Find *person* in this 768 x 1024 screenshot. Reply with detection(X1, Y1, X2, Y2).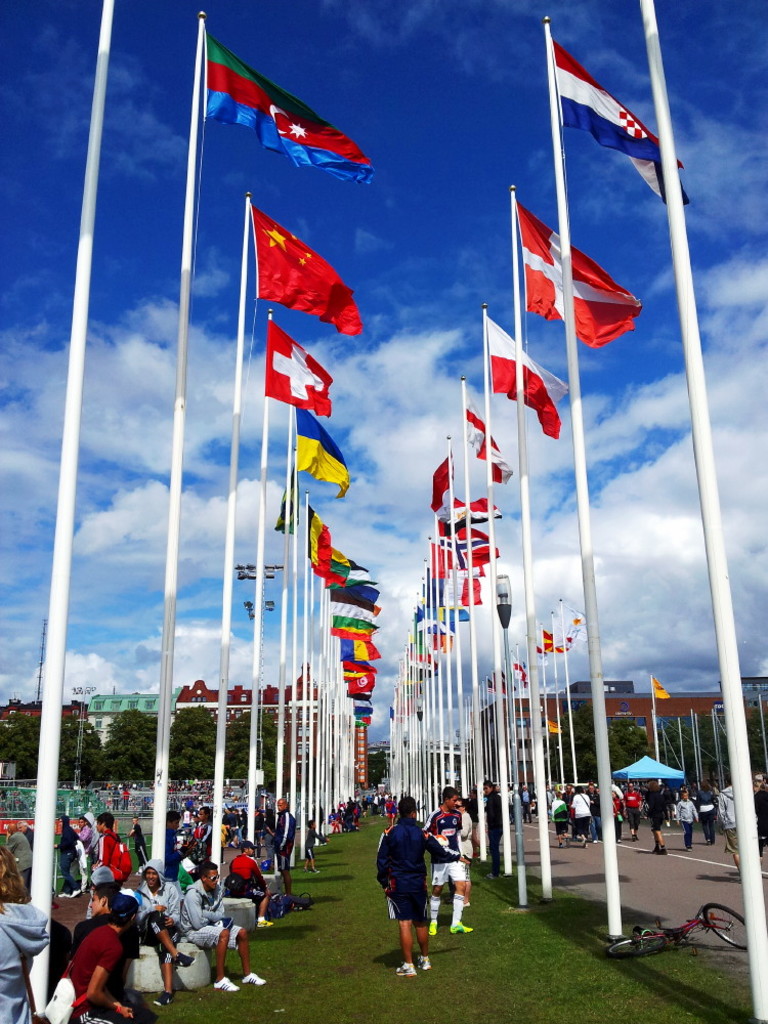
detection(29, 810, 84, 873).
